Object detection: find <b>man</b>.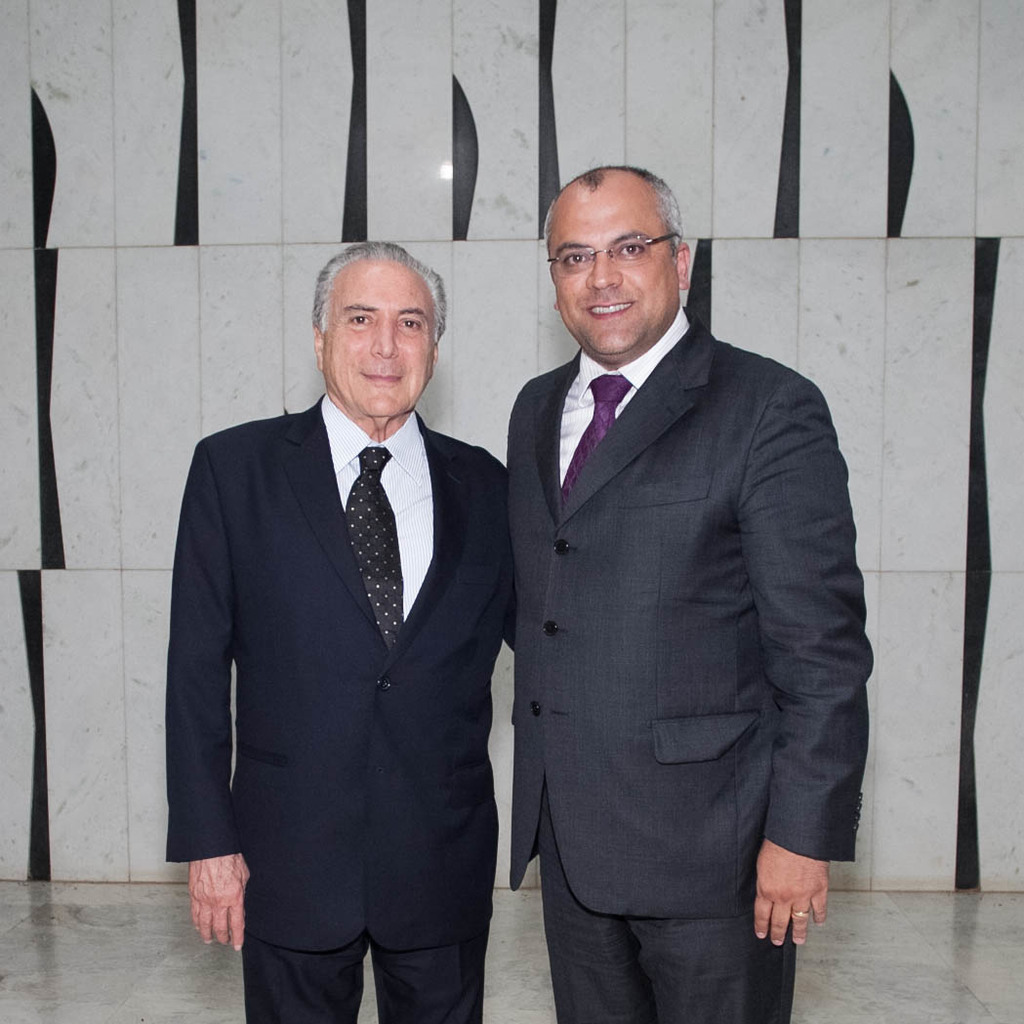
crop(164, 237, 510, 1023).
